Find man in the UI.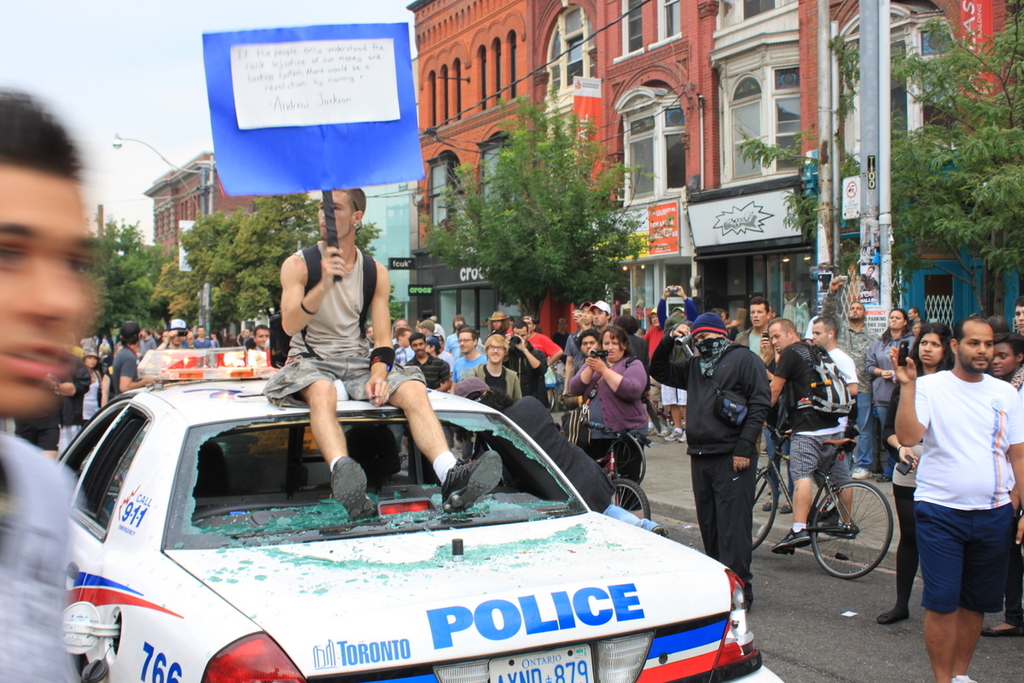
UI element at 404, 333, 454, 393.
